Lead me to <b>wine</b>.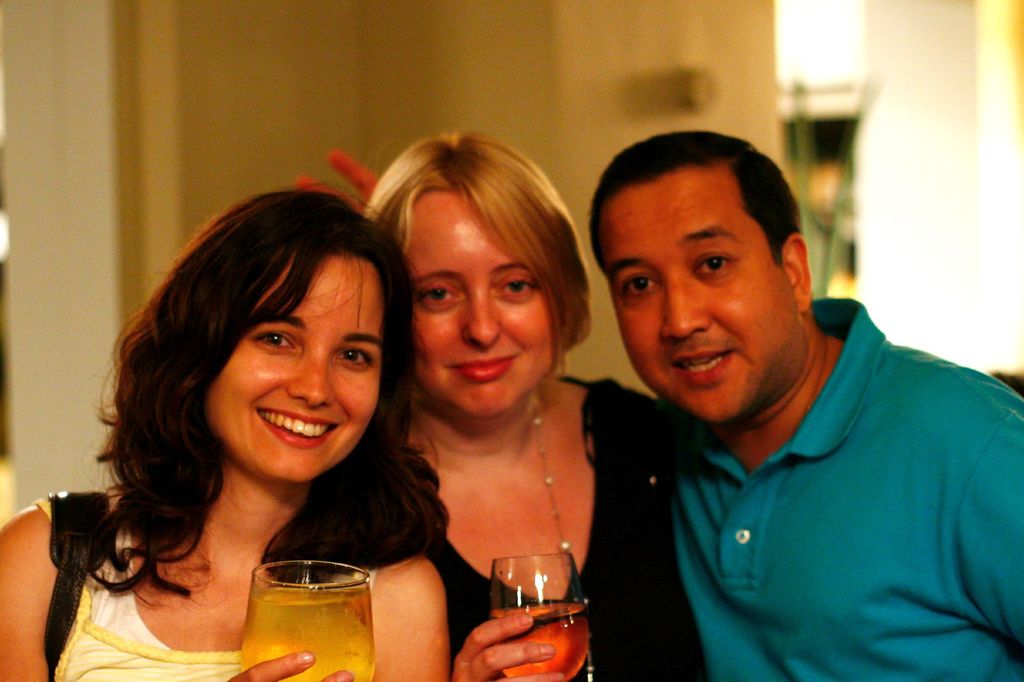
Lead to l=491, t=601, r=591, b=681.
